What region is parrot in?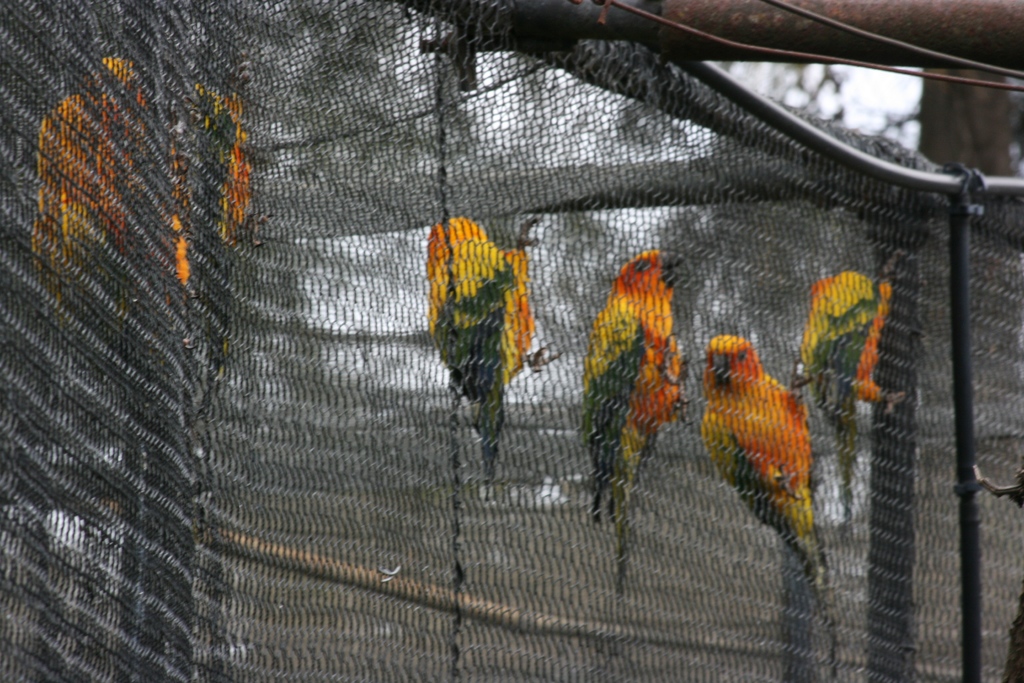
bbox=(165, 90, 255, 282).
